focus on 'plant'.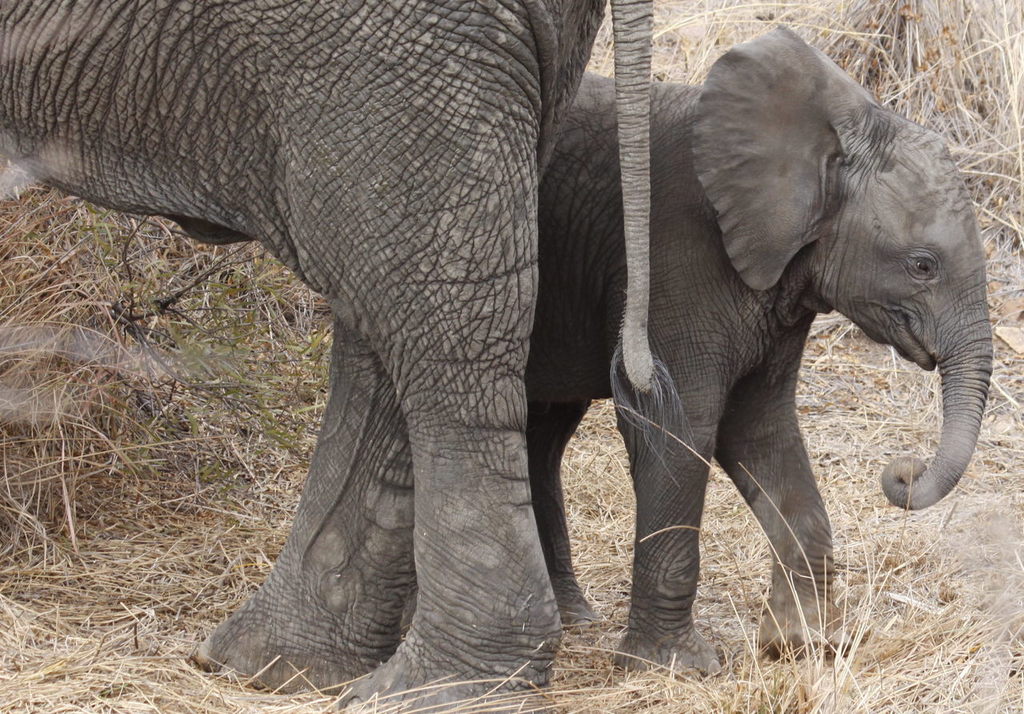
Focused at <box>66,216,318,467</box>.
